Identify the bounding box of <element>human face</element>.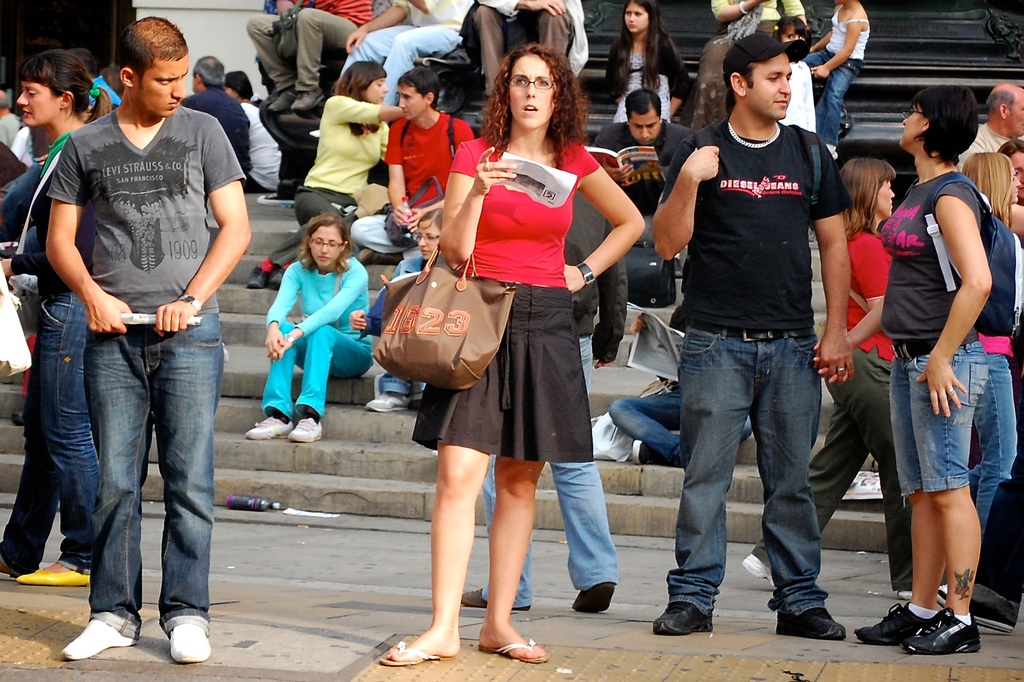
<region>17, 80, 54, 127</region>.
